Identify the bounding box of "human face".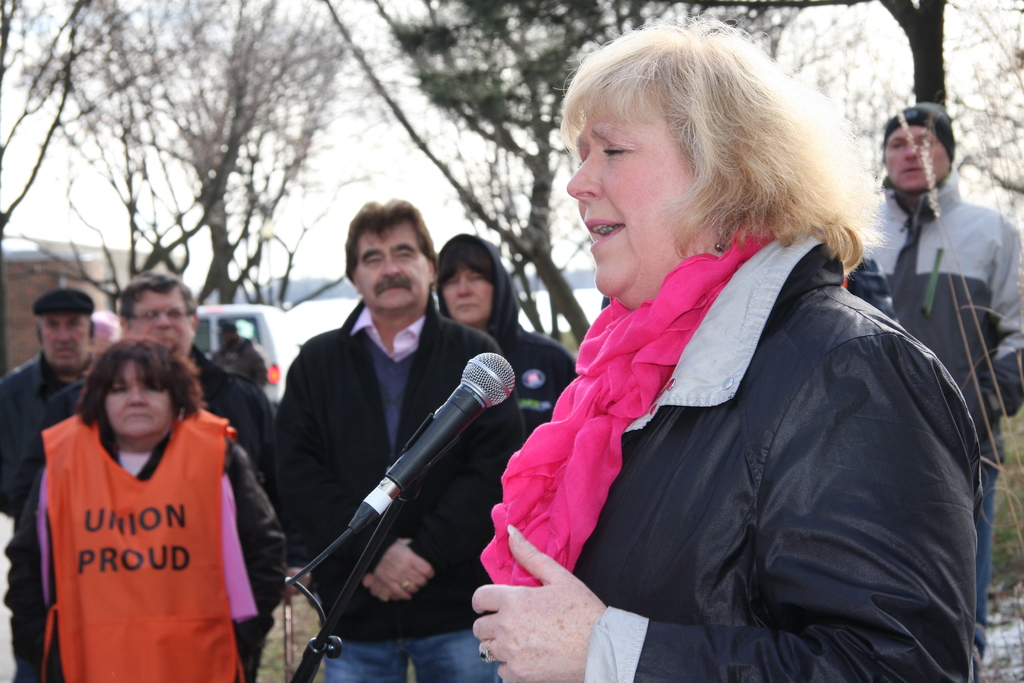
BBox(565, 89, 695, 298).
